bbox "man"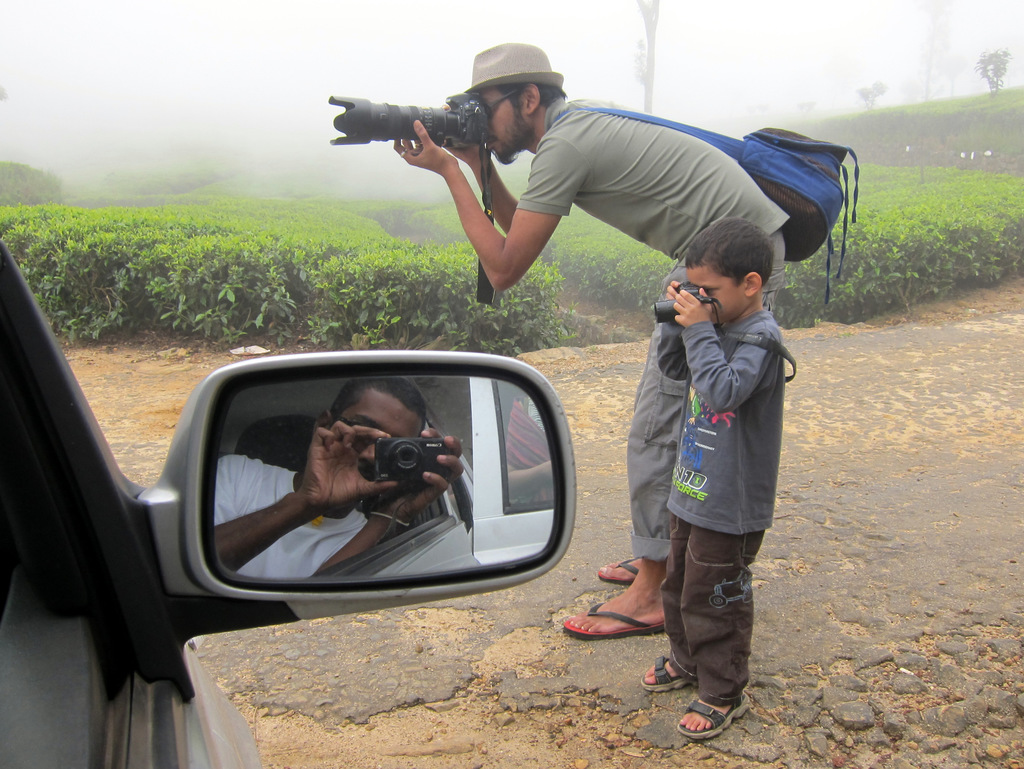
{"x1": 220, "y1": 374, "x2": 485, "y2": 575}
